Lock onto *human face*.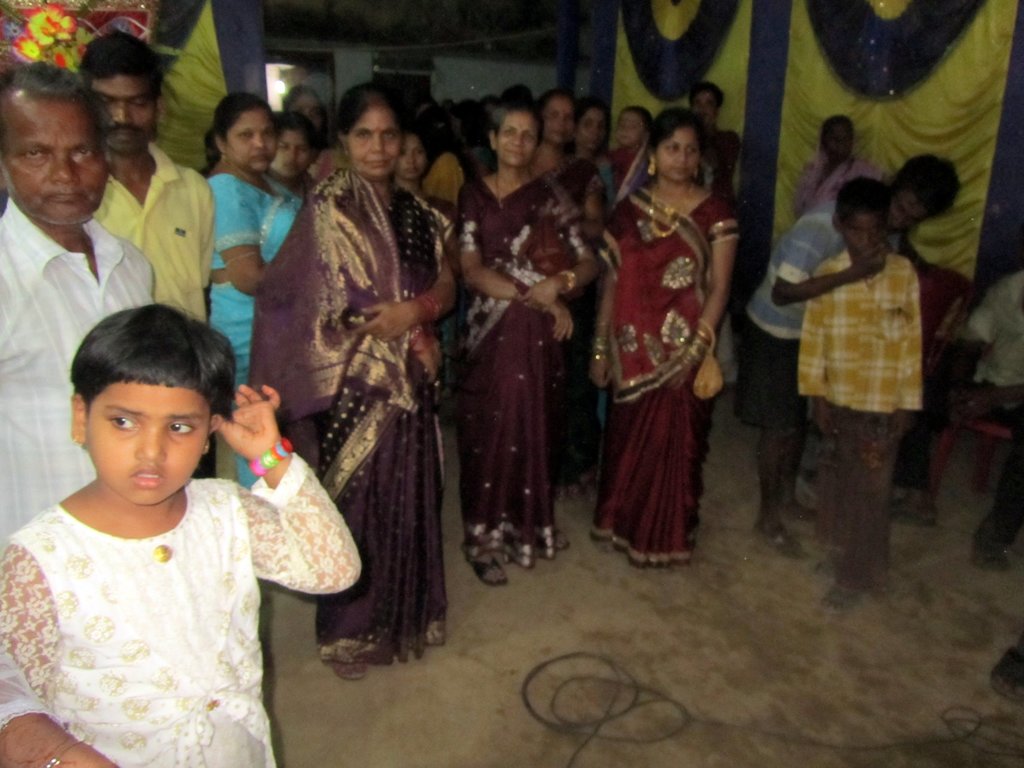
Locked: (572, 108, 605, 152).
